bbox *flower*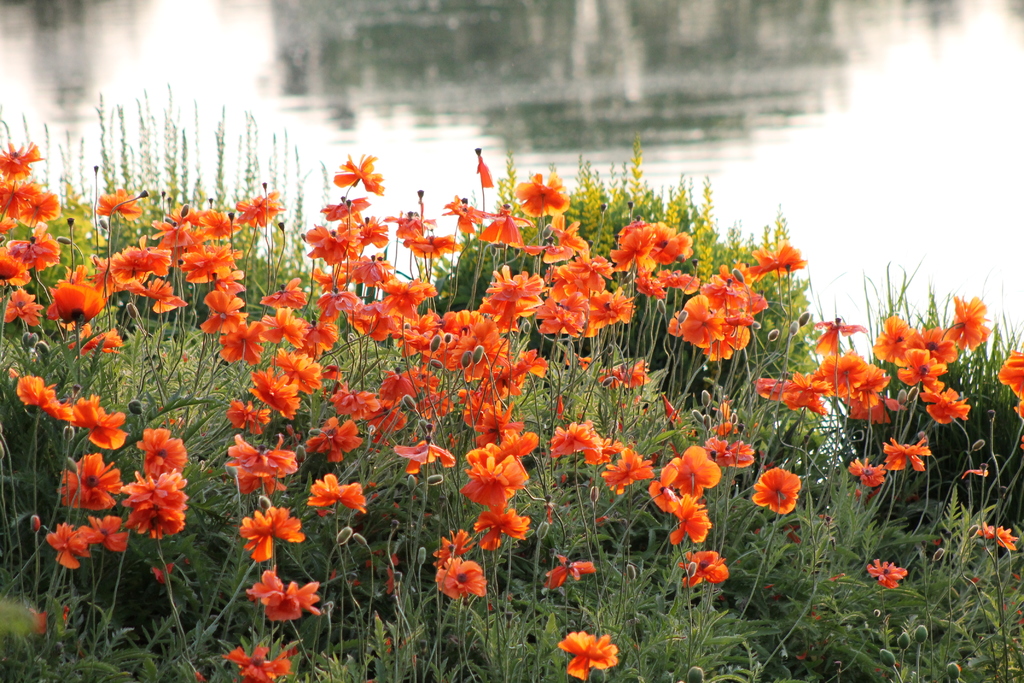
[434,308,480,354]
